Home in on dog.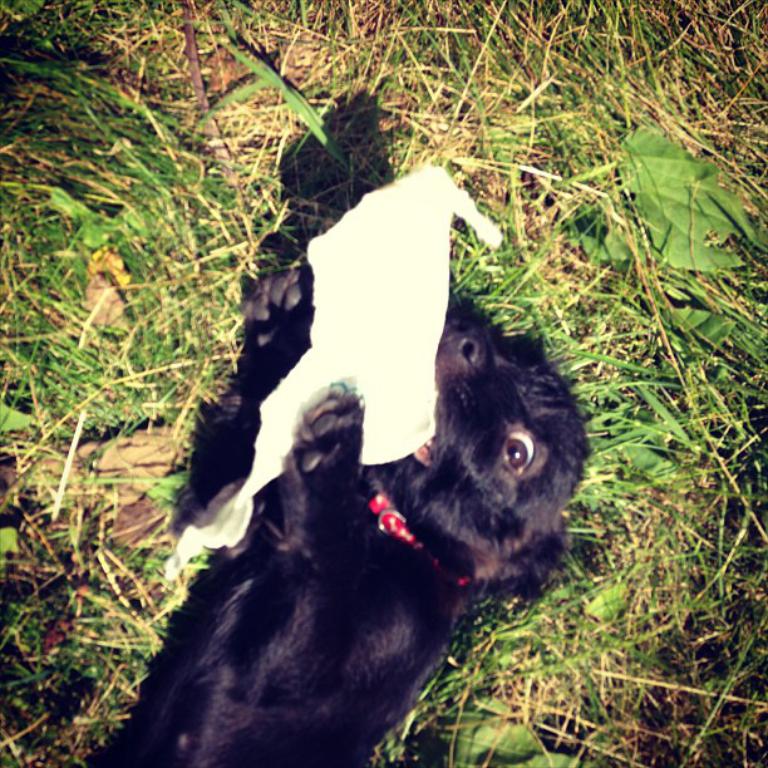
Homed in at 123,252,594,767.
